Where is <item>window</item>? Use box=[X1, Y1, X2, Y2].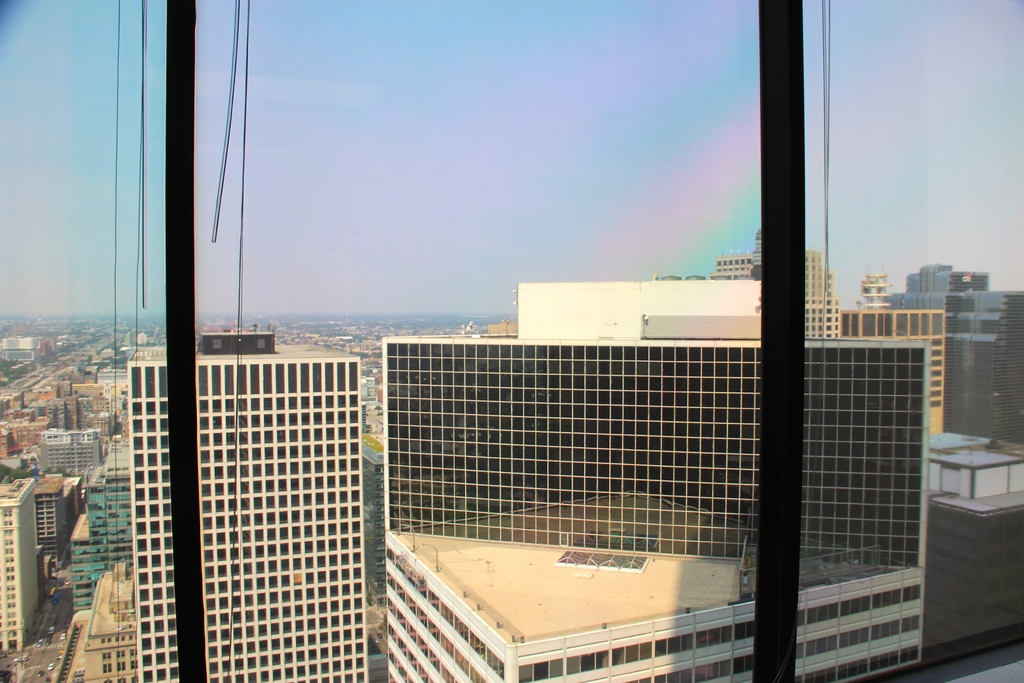
box=[653, 668, 690, 682].
